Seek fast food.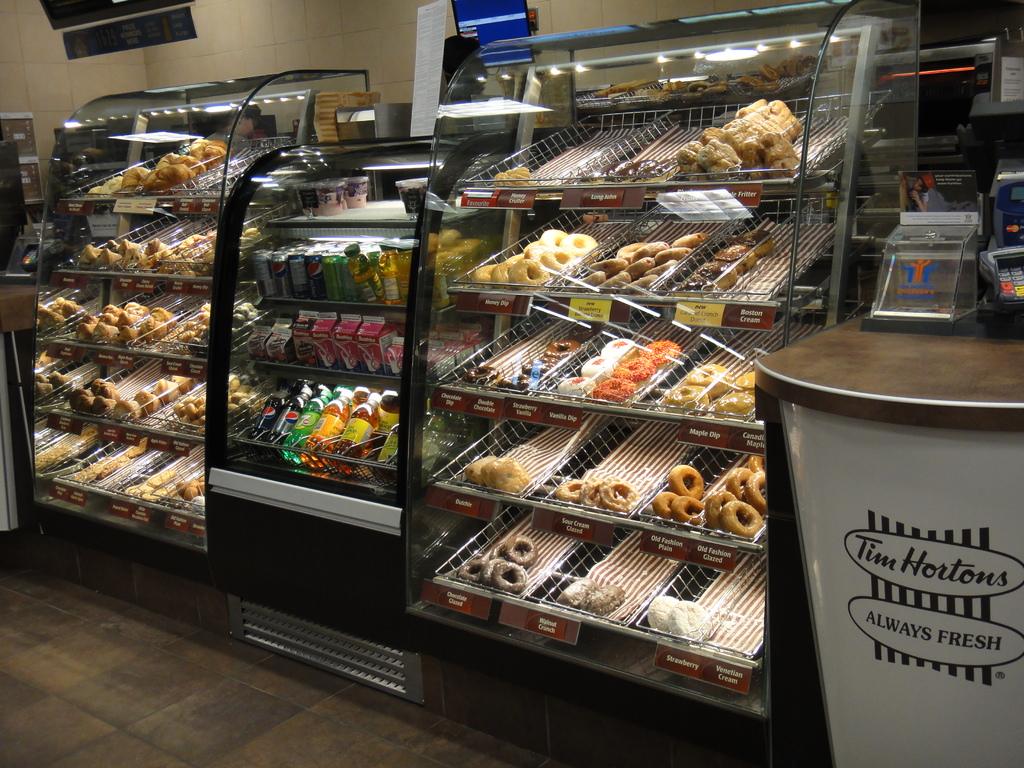
region(225, 375, 261, 410).
